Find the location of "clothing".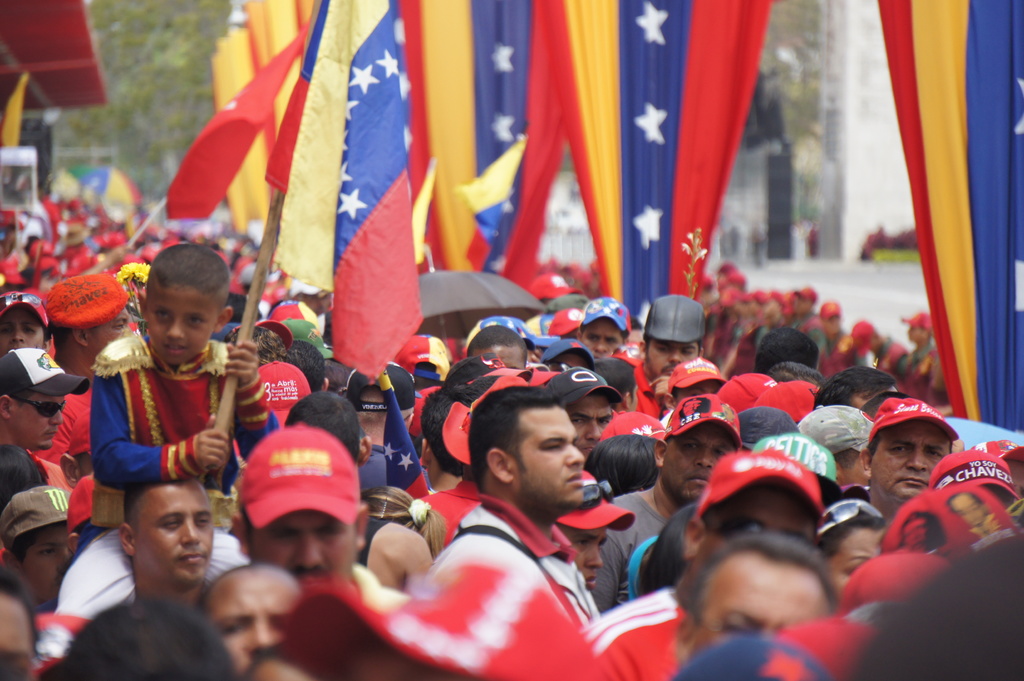
Location: [90, 324, 279, 528].
